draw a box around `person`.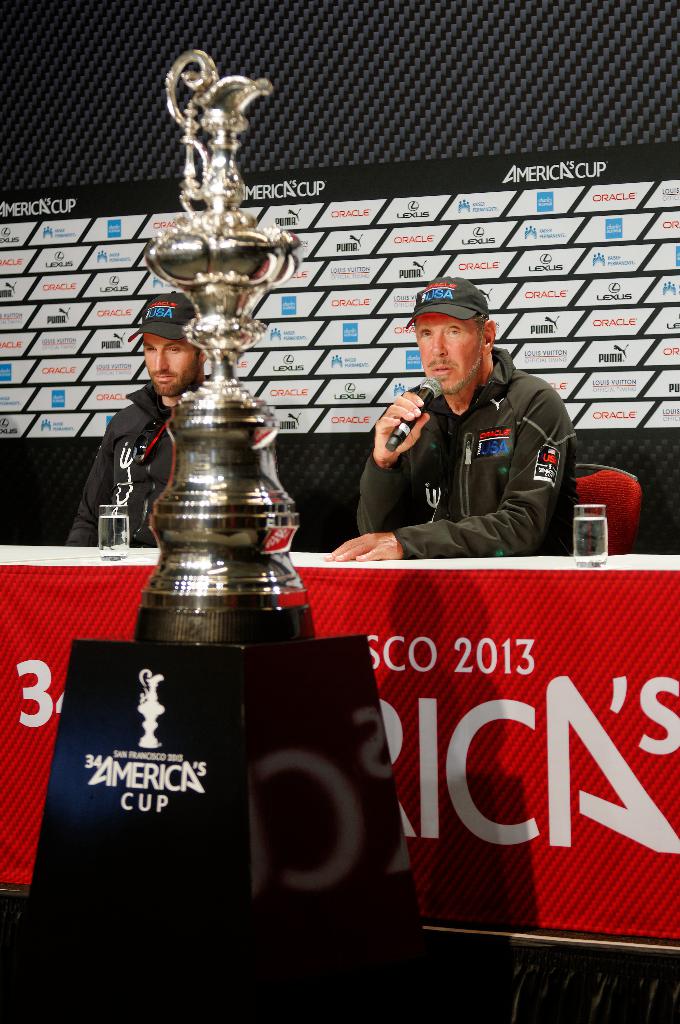
bbox(65, 288, 206, 547).
